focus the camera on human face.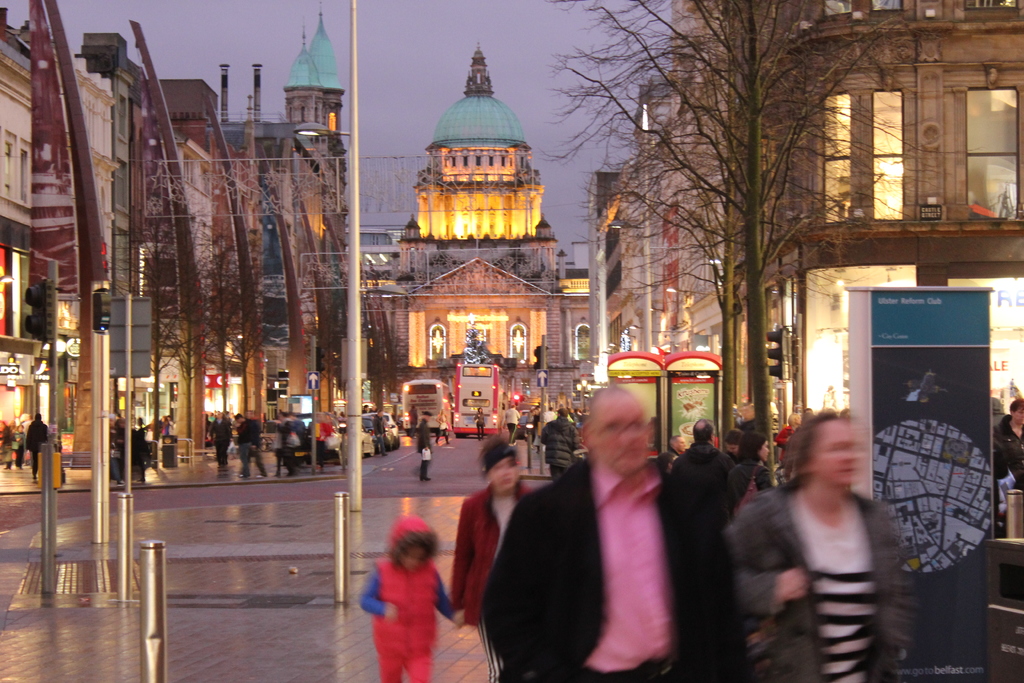
Focus region: [left=1011, top=397, right=1023, bottom=425].
